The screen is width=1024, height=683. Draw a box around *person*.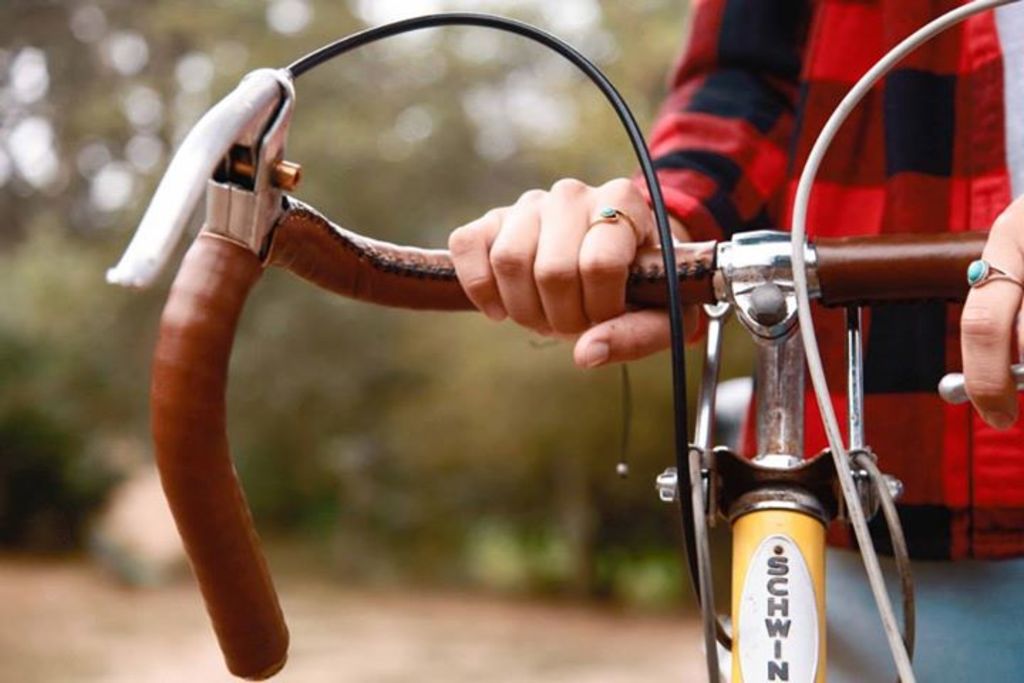
<box>444,0,1023,682</box>.
